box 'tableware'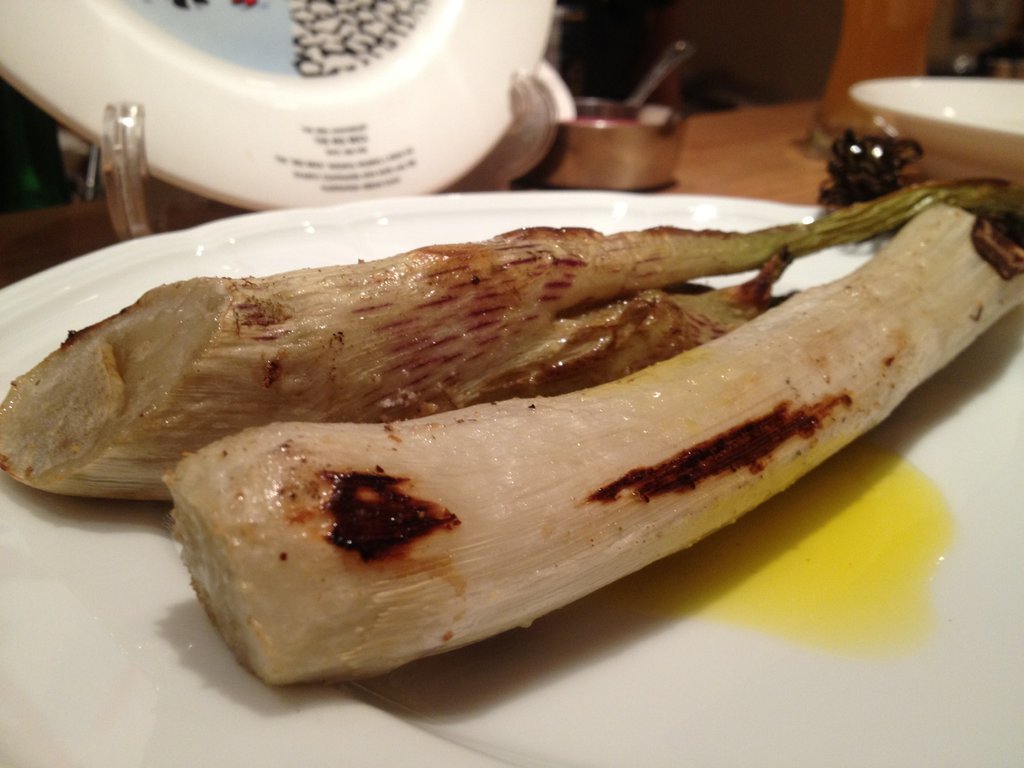
854,78,1023,185
